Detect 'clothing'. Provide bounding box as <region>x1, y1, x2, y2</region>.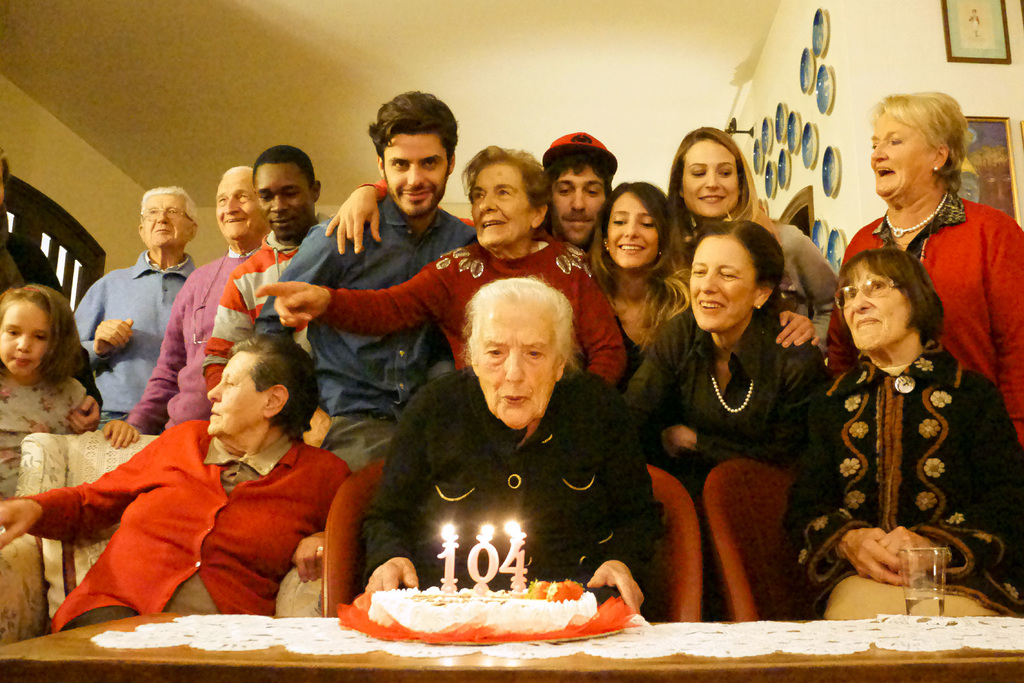
<region>209, 220, 316, 359</region>.
